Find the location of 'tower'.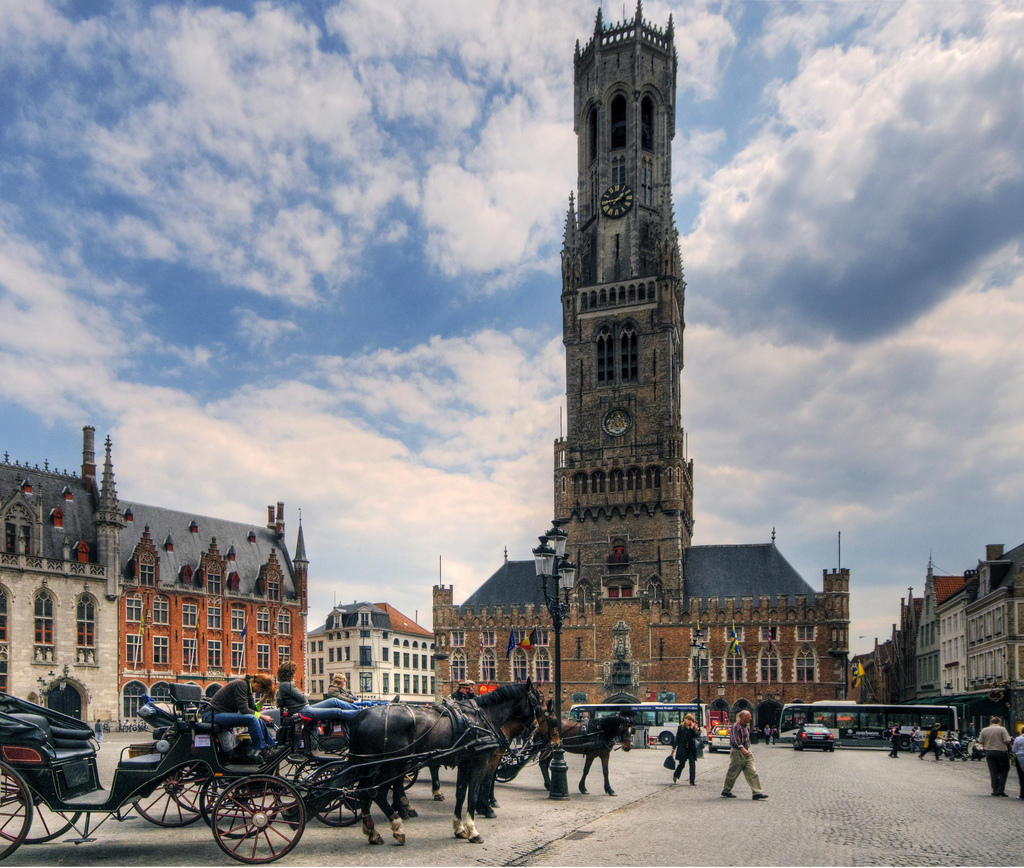
Location: bbox(412, 4, 808, 702).
